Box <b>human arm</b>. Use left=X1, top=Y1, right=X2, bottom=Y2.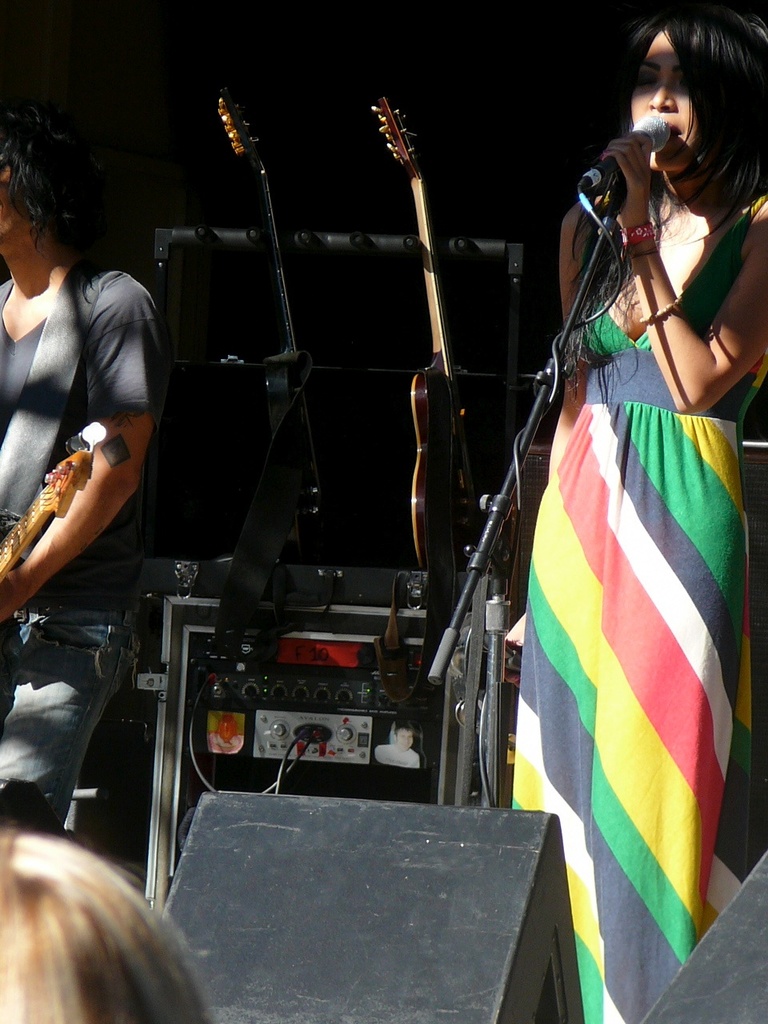
left=590, top=125, right=767, bottom=414.
